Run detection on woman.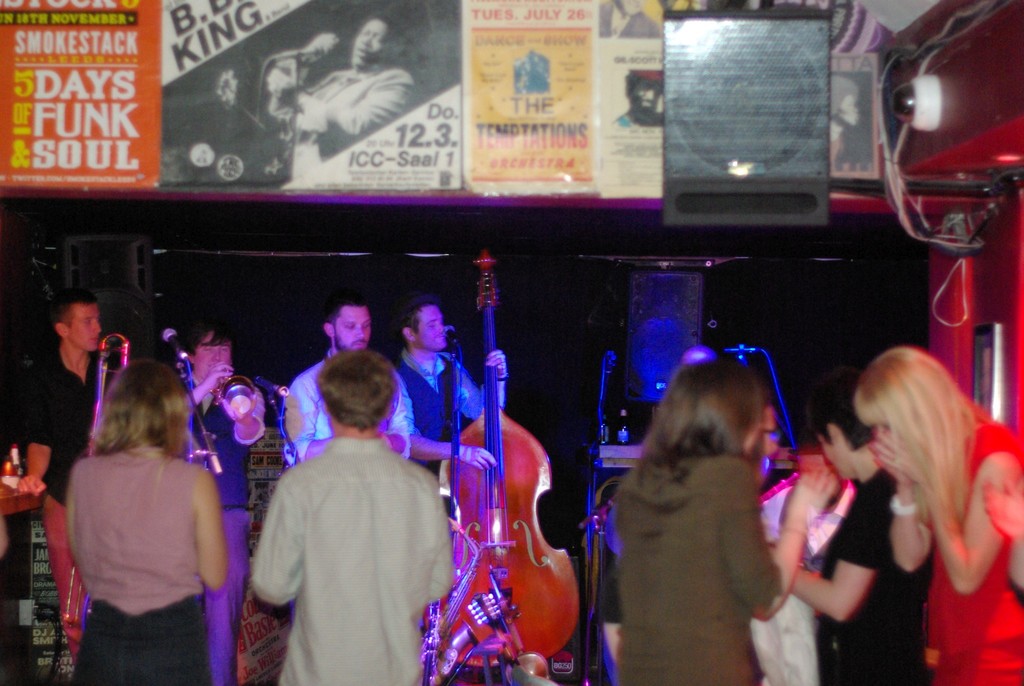
Result: BBox(614, 355, 834, 685).
